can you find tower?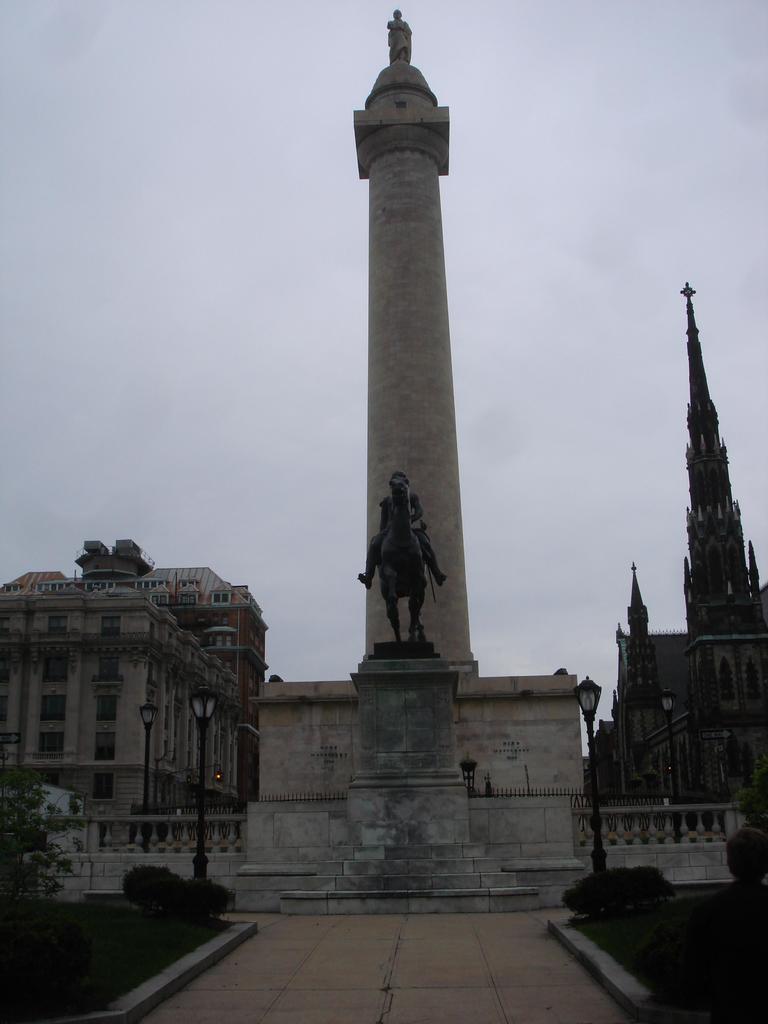
Yes, bounding box: locate(15, 0, 752, 927).
